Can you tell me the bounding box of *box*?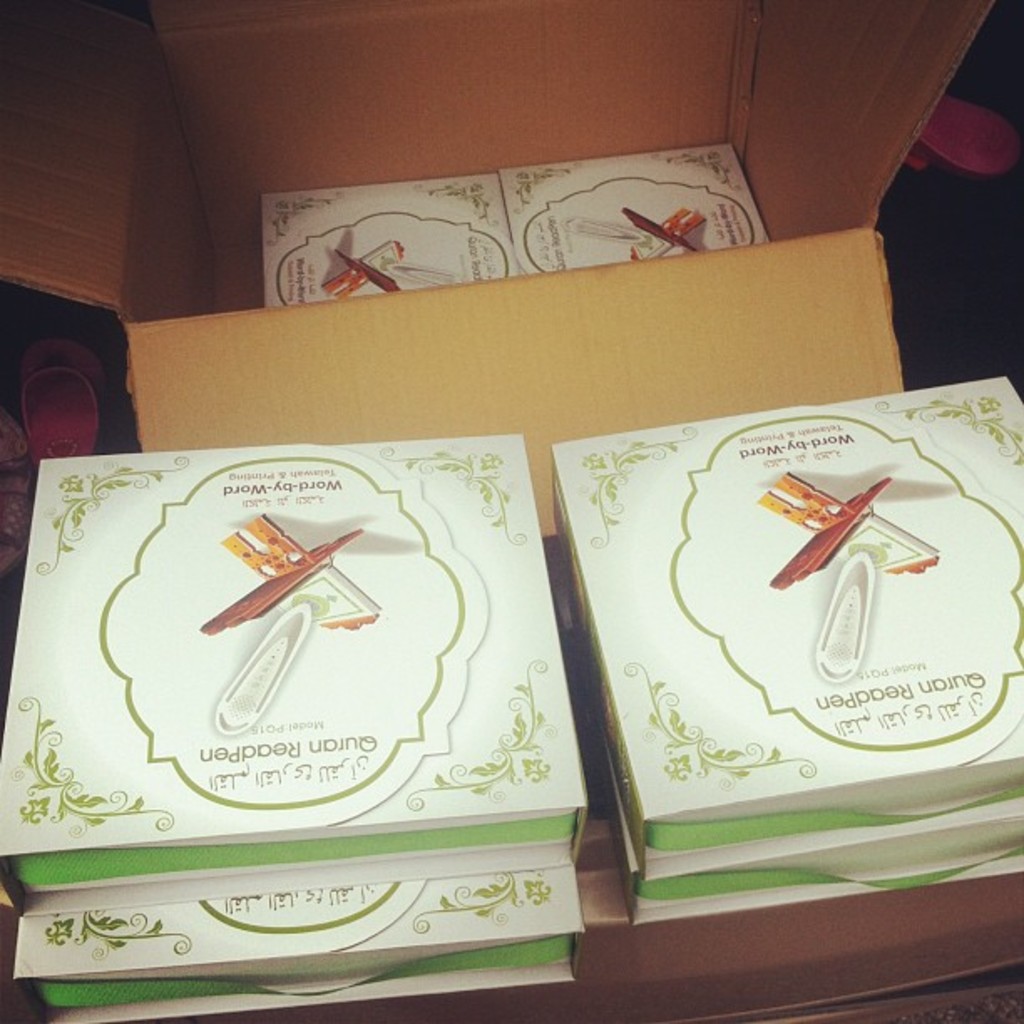
[left=20, top=418, right=617, bottom=975].
